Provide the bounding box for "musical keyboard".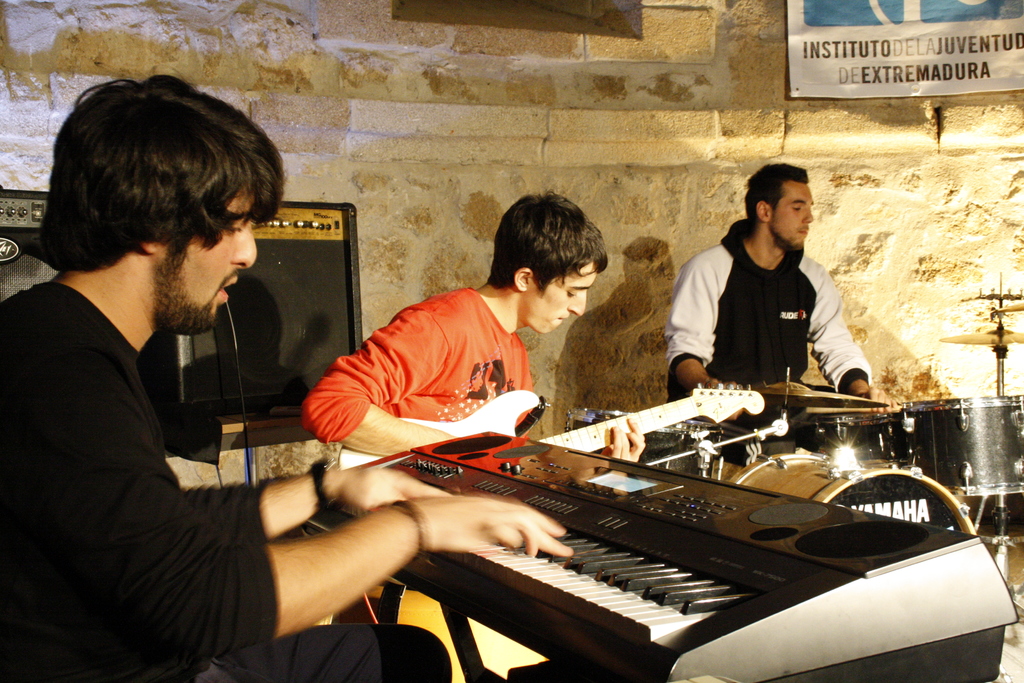
select_region(259, 419, 1023, 682).
